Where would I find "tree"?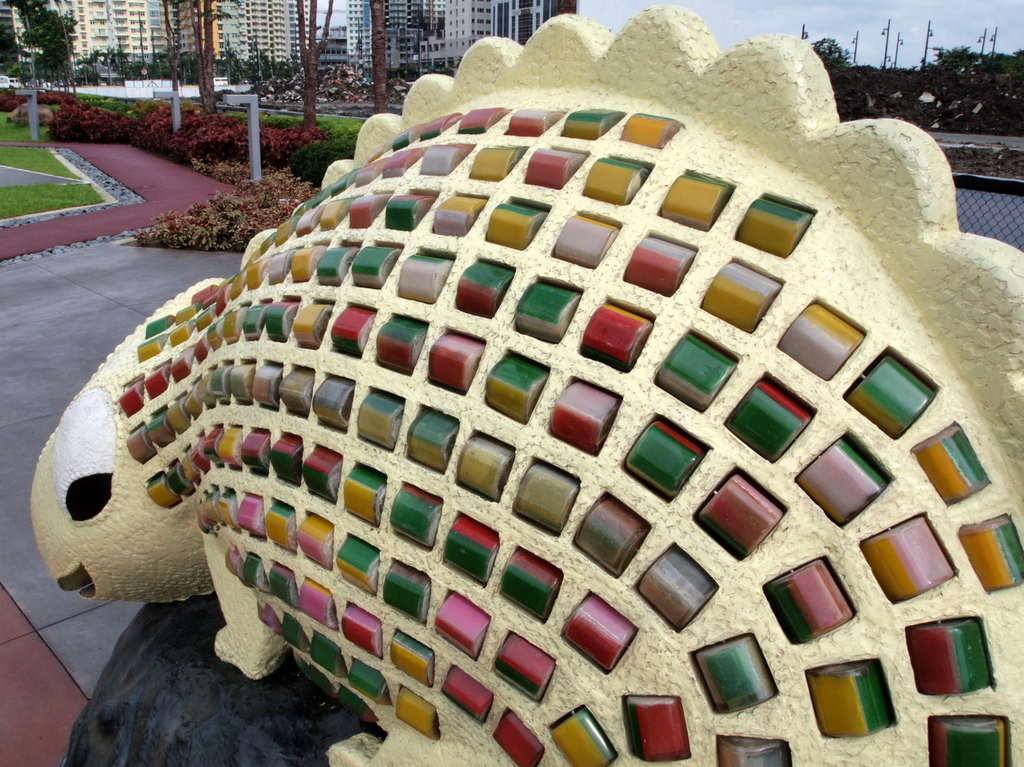
At x1=193 y1=0 x2=222 y2=118.
